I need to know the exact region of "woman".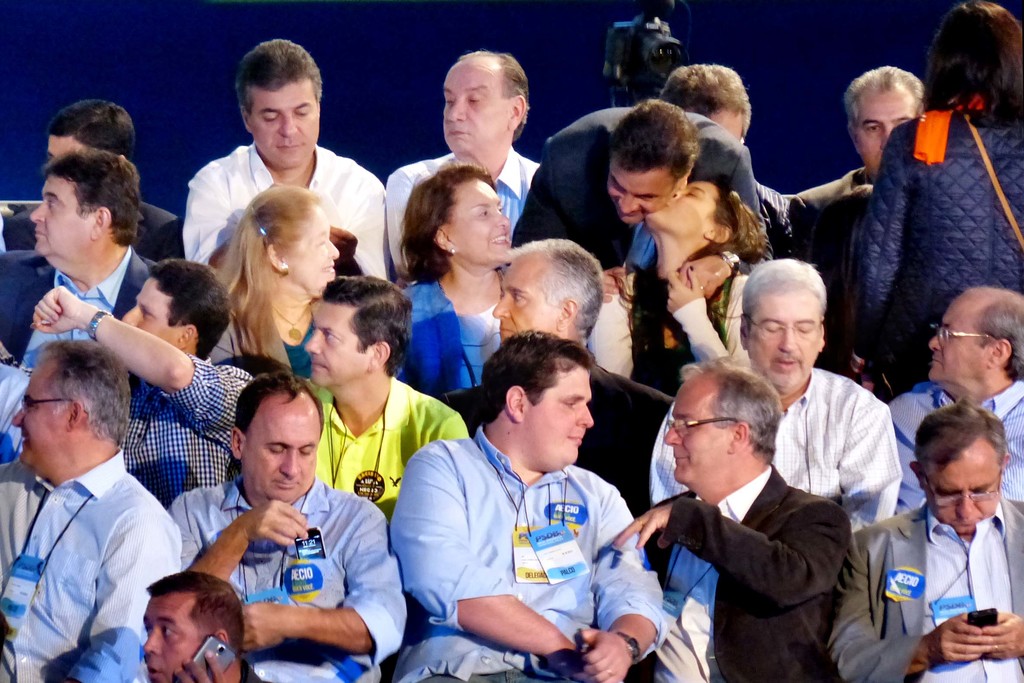
Region: <bbox>368, 146, 531, 344</bbox>.
